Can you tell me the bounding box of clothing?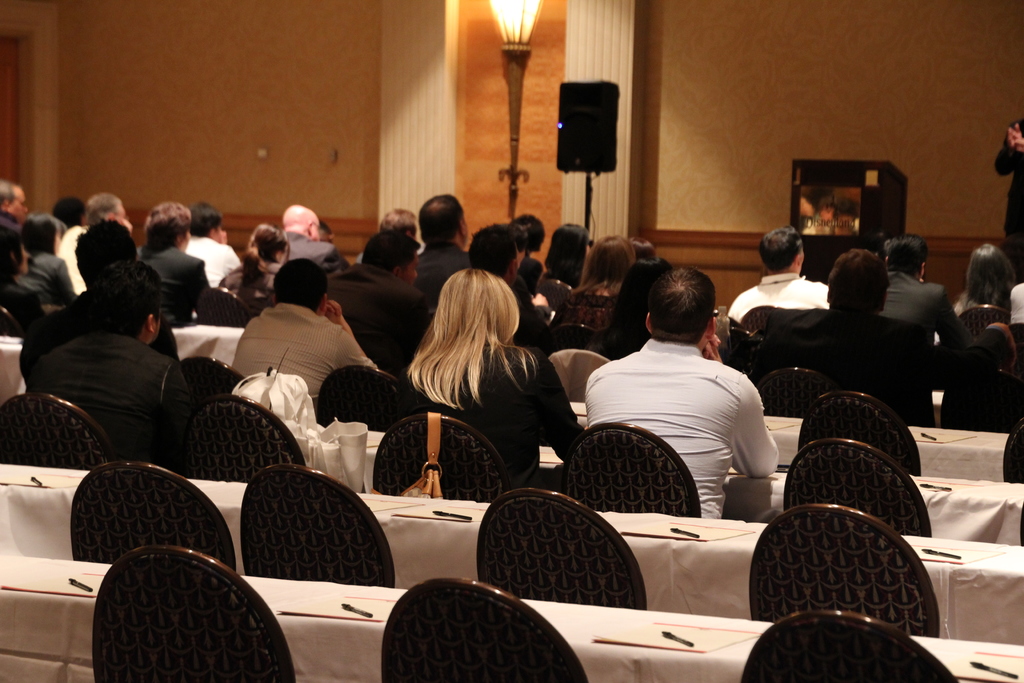
pyautogui.locateOnScreen(0, 273, 35, 333).
